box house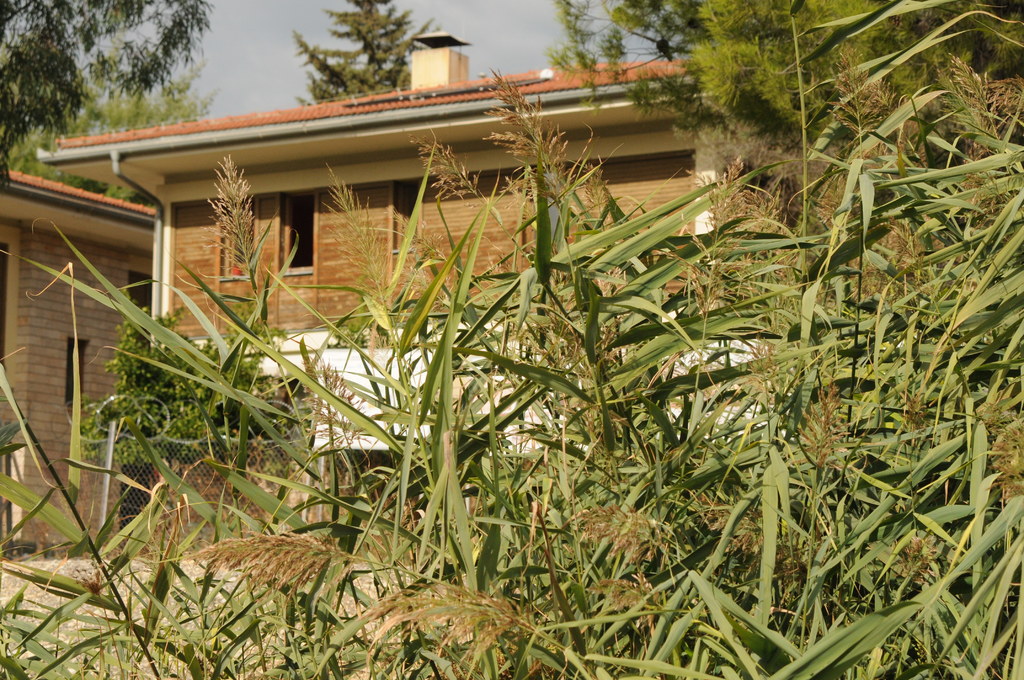
detection(0, 170, 159, 549)
